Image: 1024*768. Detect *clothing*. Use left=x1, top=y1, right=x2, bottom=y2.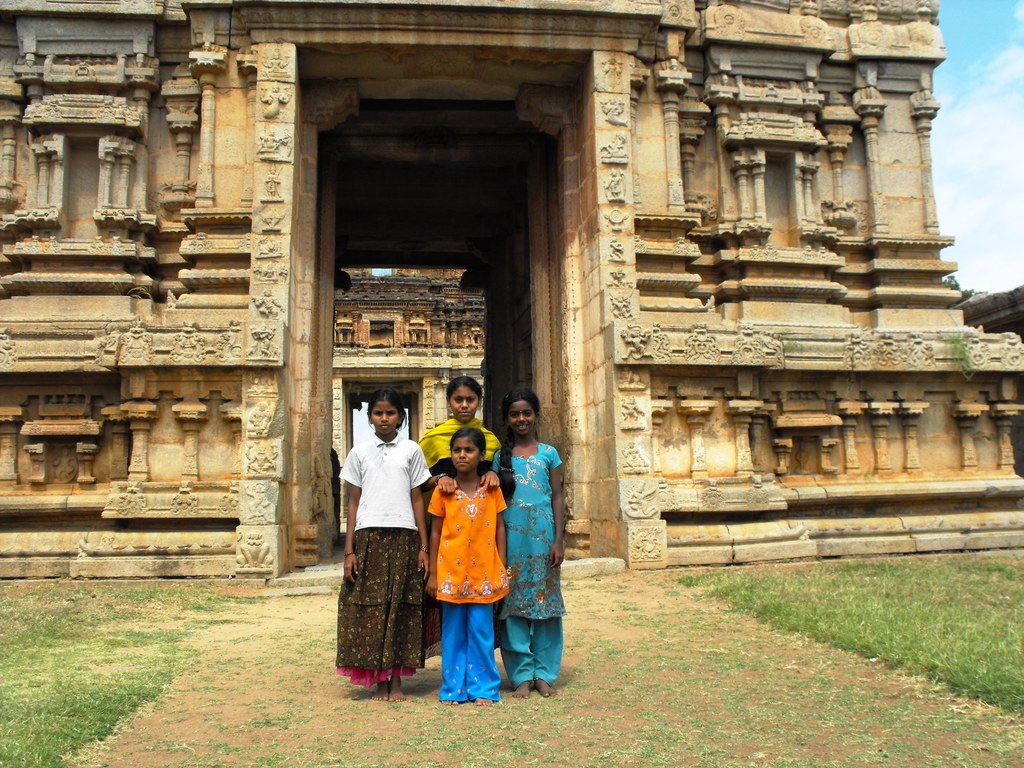
left=429, top=420, right=500, bottom=479.
